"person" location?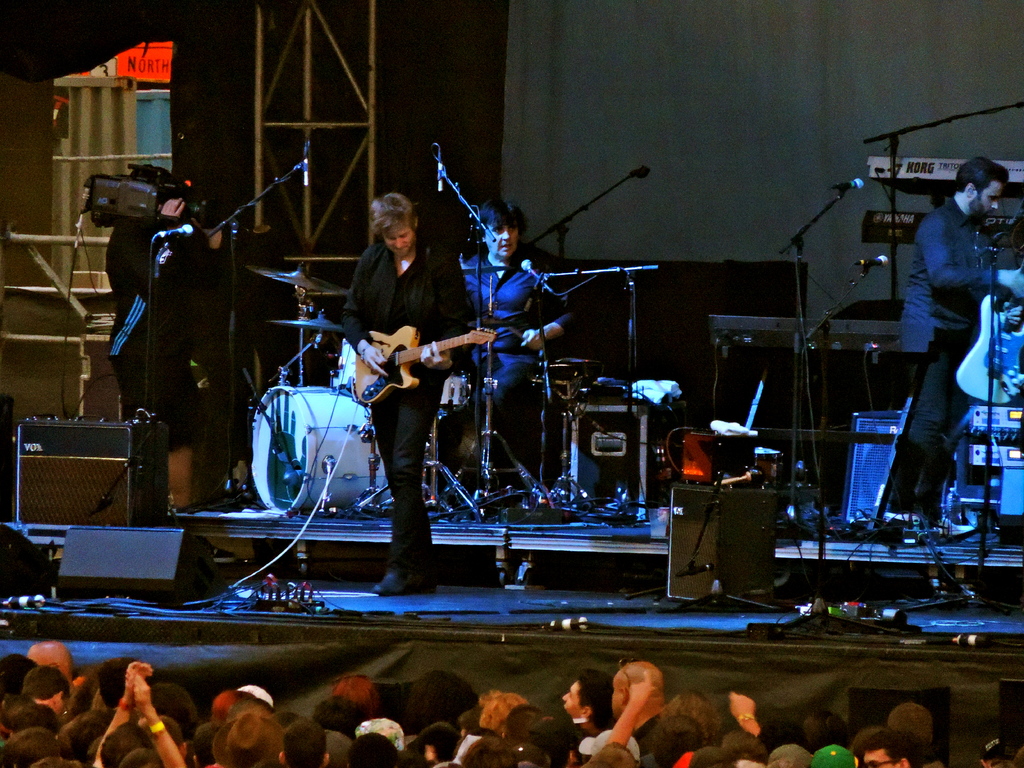
{"left": 891, "top": 129, "right": 998, "bottom": 567}
